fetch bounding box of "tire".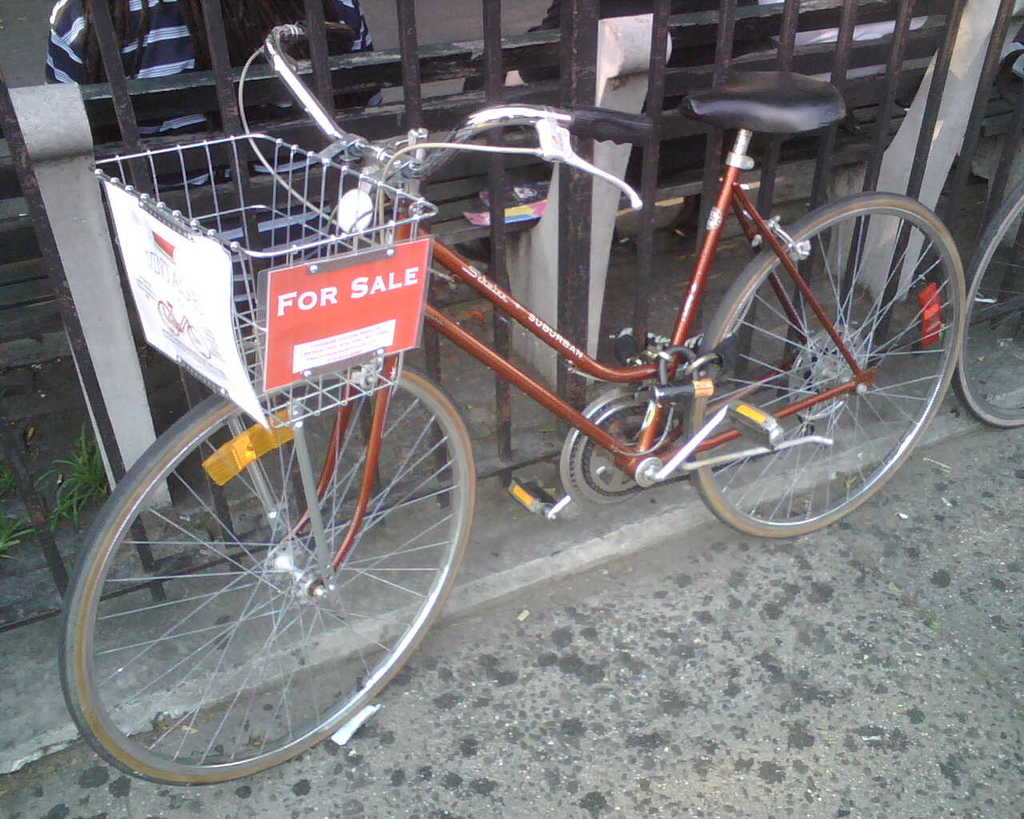
Bbox: box=[958, 177, 1023, 431].
